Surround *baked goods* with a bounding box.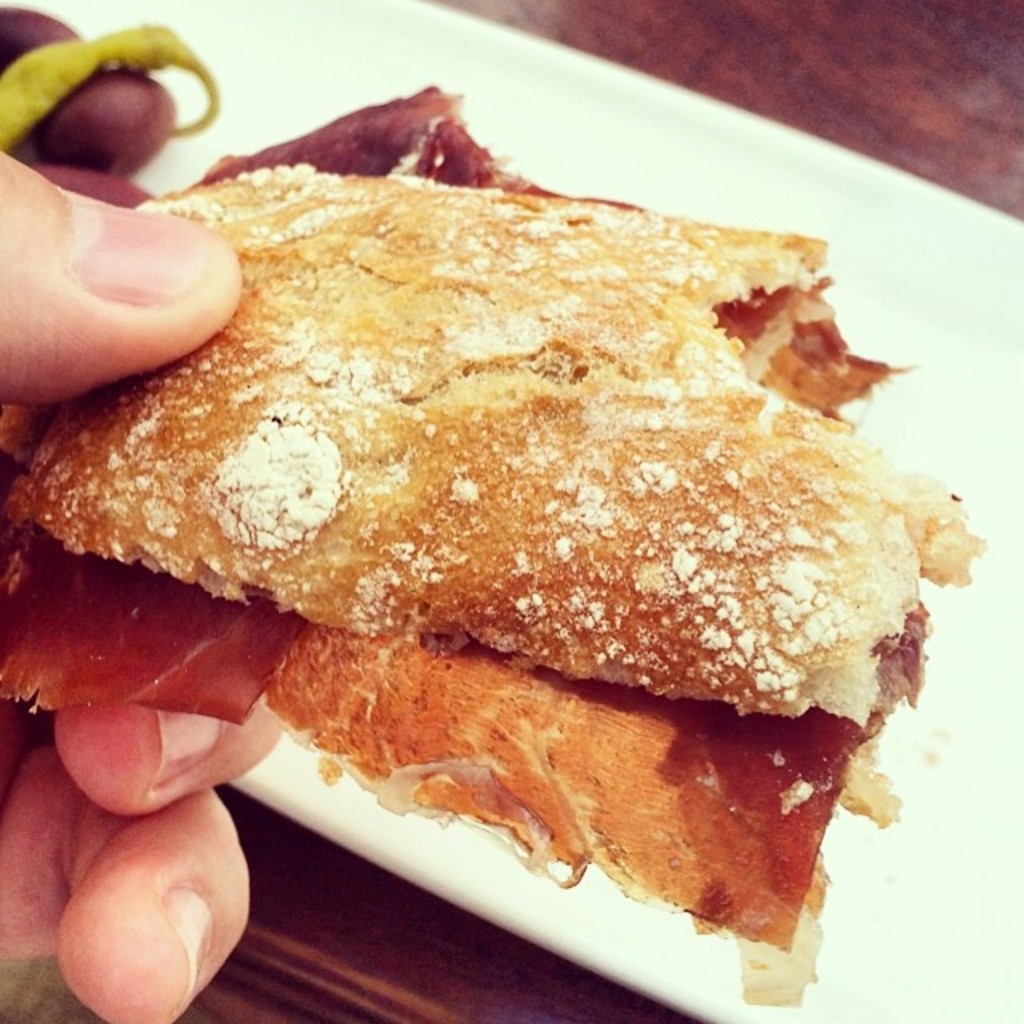
rect(0, 80, 989, 1003).
